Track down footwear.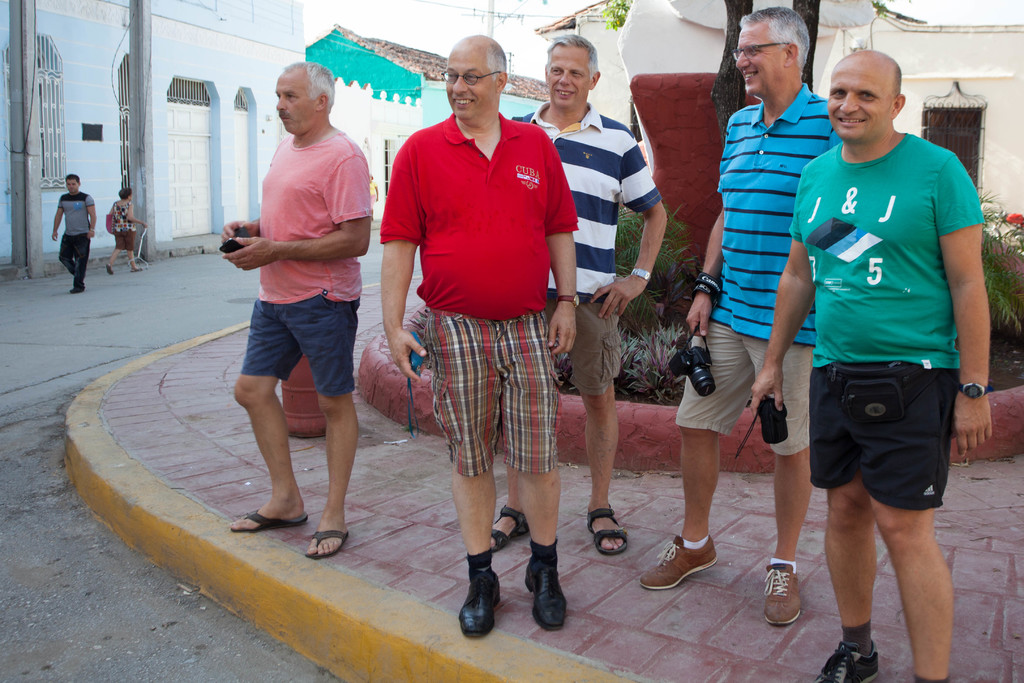
Tracked to left=457, top=561, right=510, bottom=646.
